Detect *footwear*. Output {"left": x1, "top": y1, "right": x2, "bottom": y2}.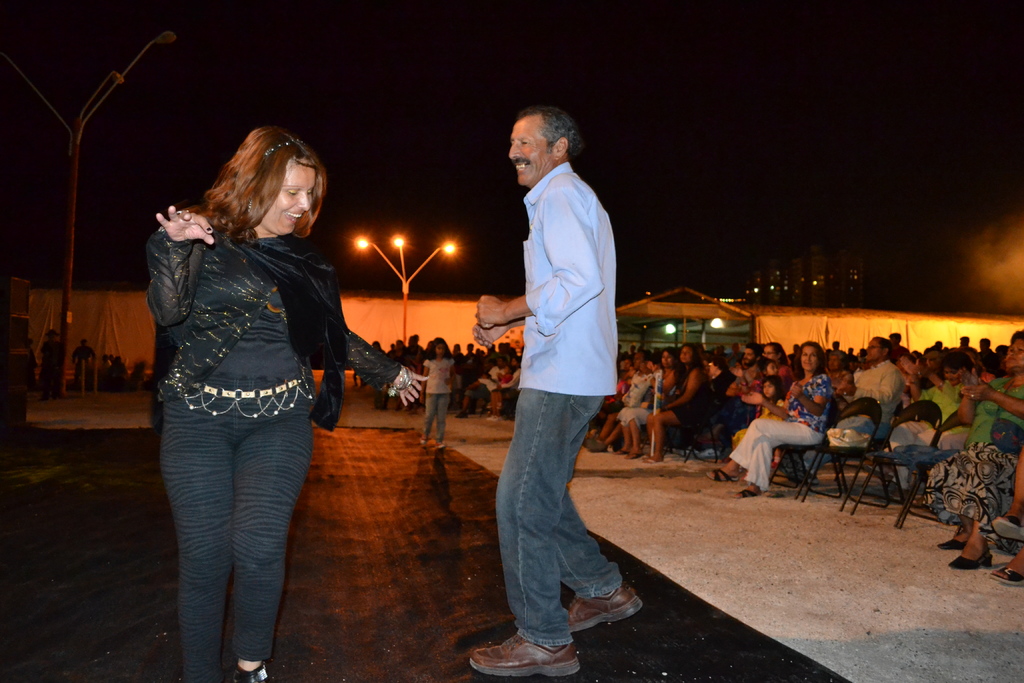
{"left": 563, "top": 582, "right": 643, "bottom": 629}.
